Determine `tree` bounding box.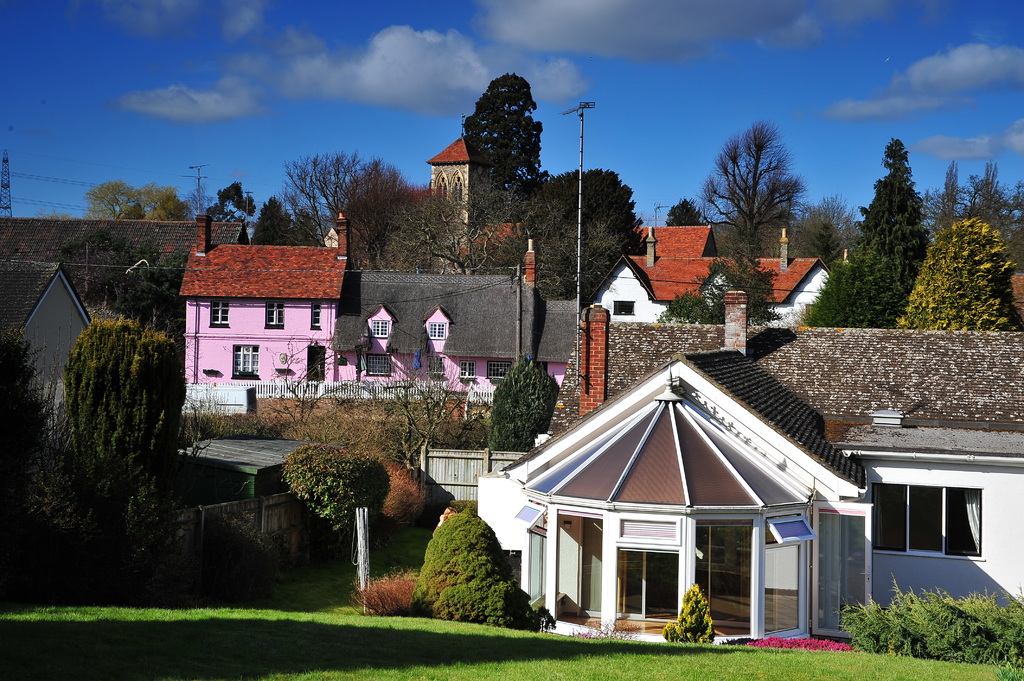
Determined: 904:222:1023:340.
